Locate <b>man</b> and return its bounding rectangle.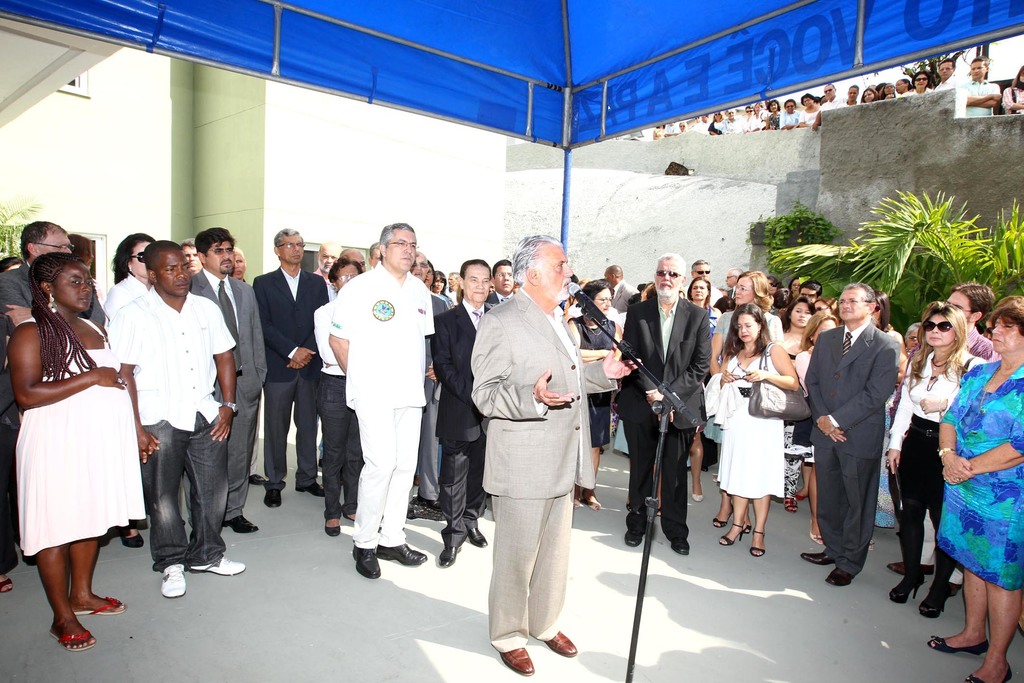
l=963, t=55, r=1002, b=115.
